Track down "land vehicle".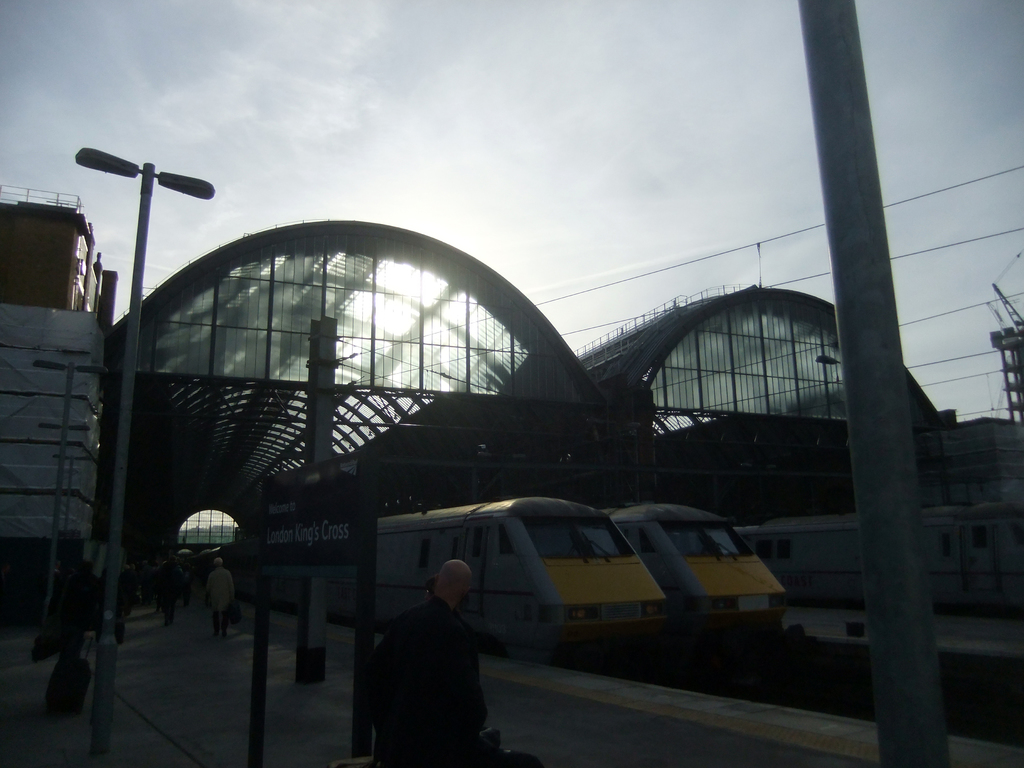
Tracked to 611:500:792:641.
